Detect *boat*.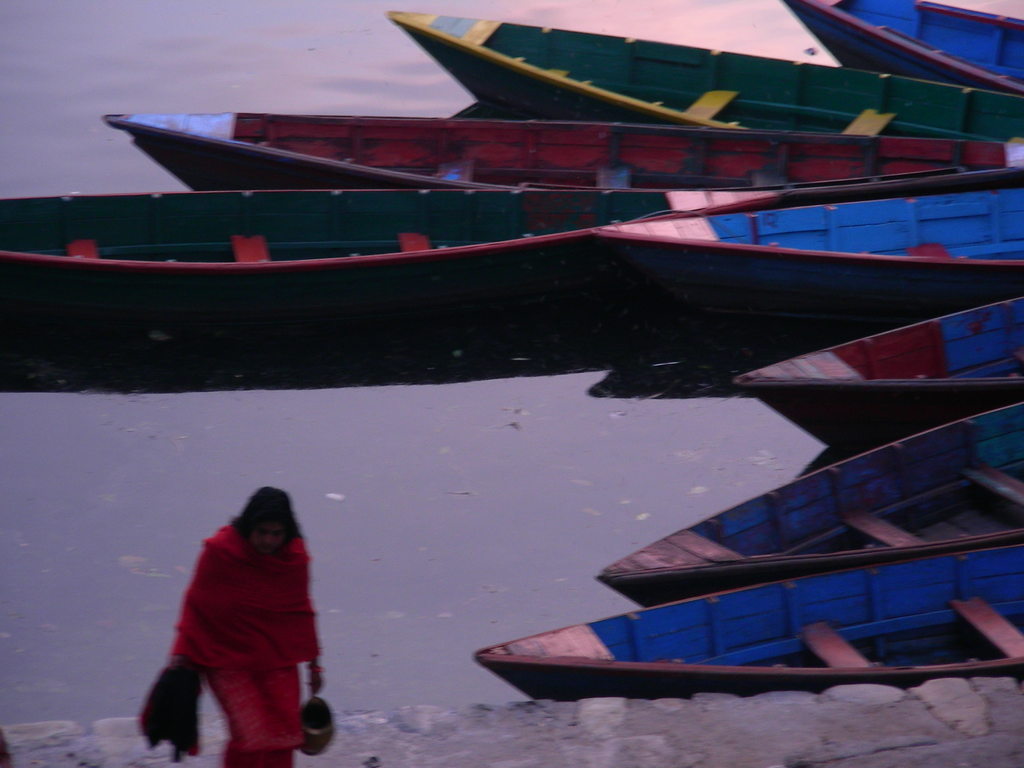
Detected at (474,540,1023,698).
